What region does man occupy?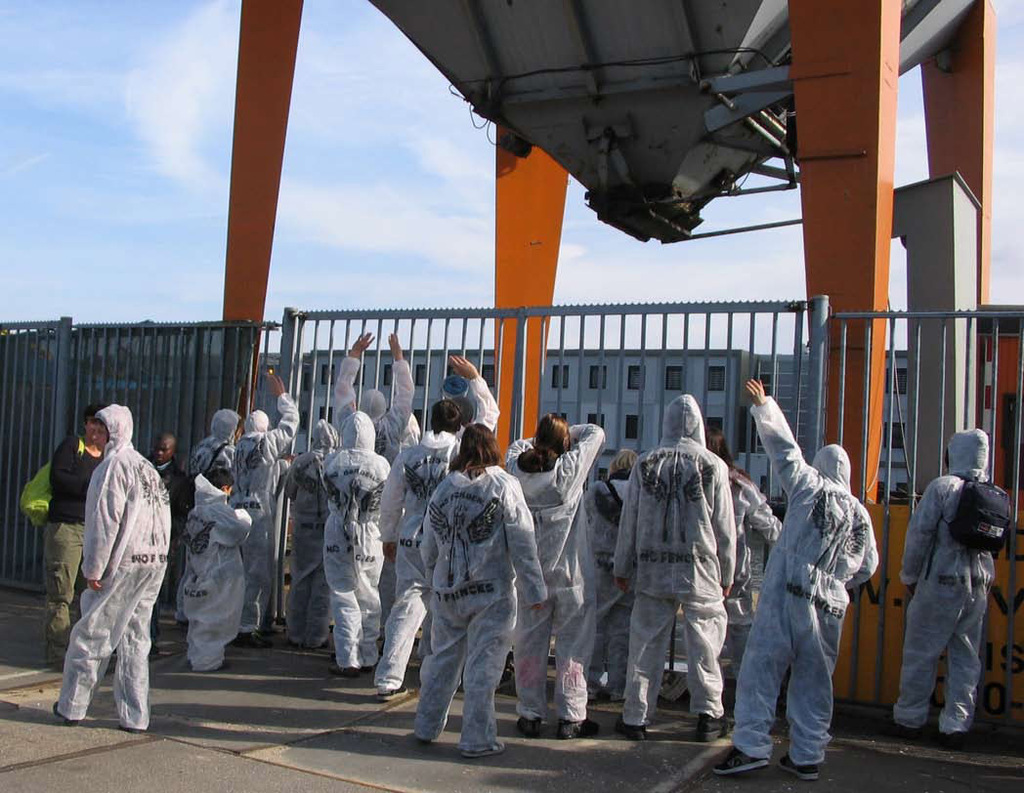
(597, 387, 761, 741).
